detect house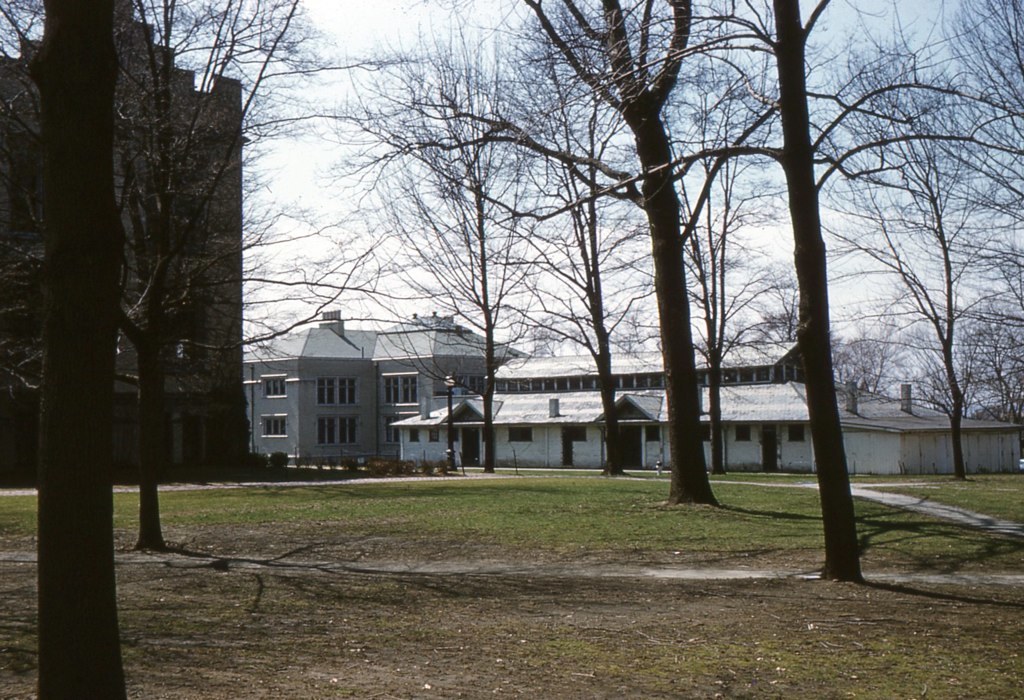
box=[392, 344, 1020, 477]
